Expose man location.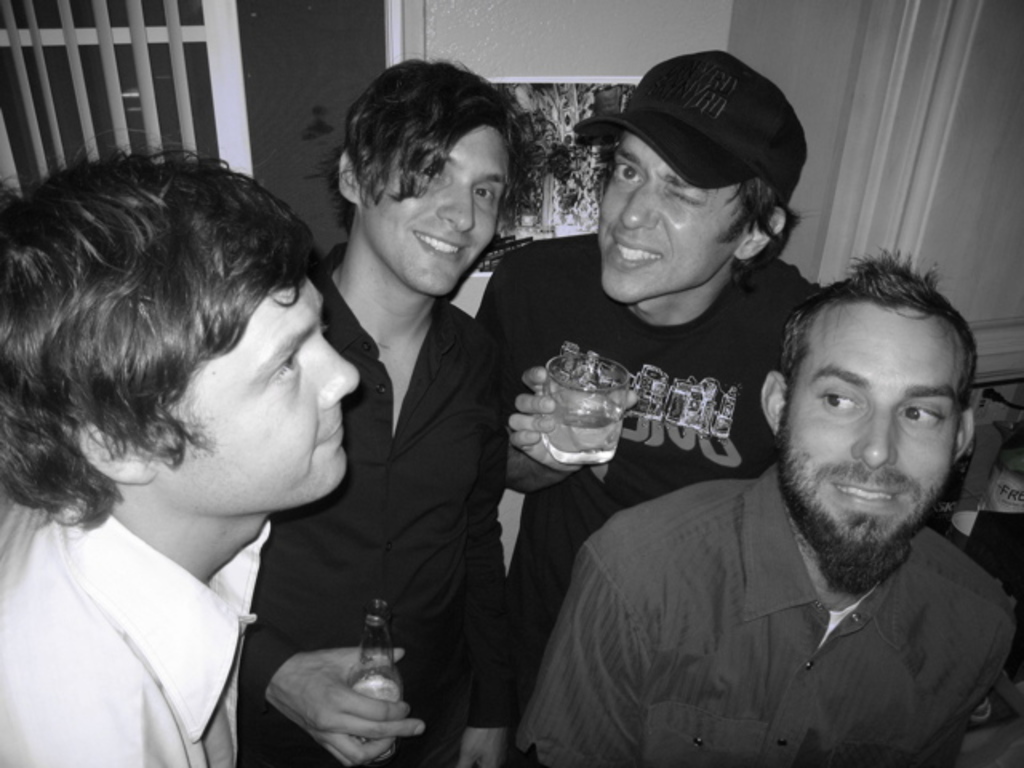
Exposed at box=[469, 48, 832, 662].
